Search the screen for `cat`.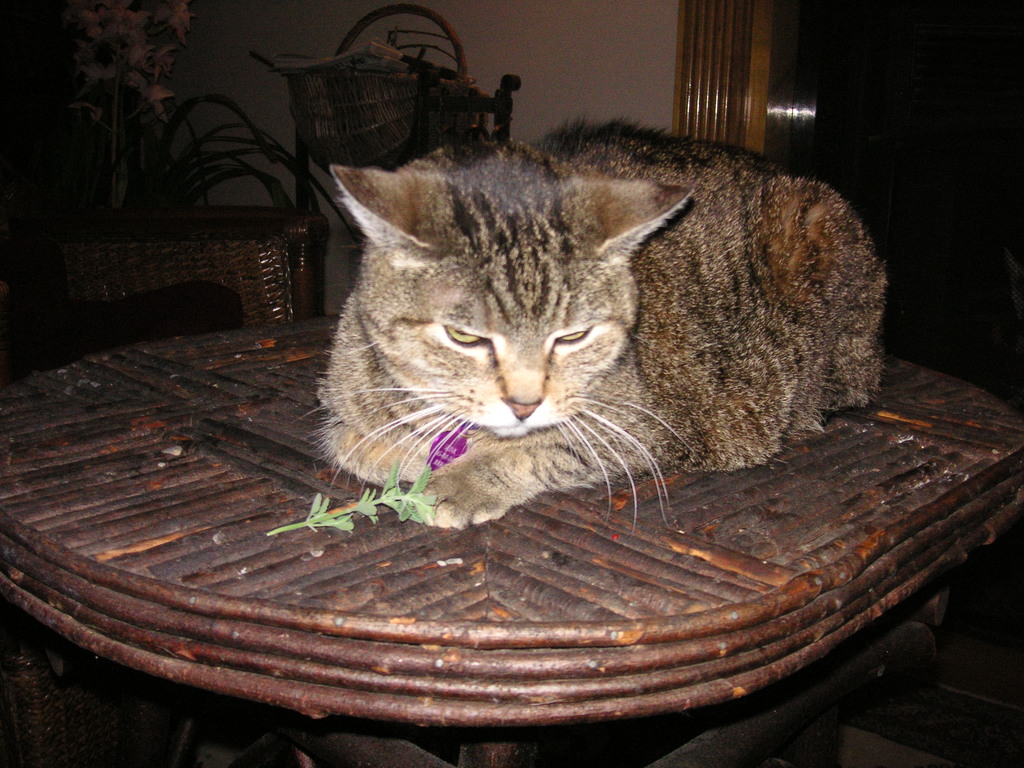
Found at [282, 107, 885, 524].
